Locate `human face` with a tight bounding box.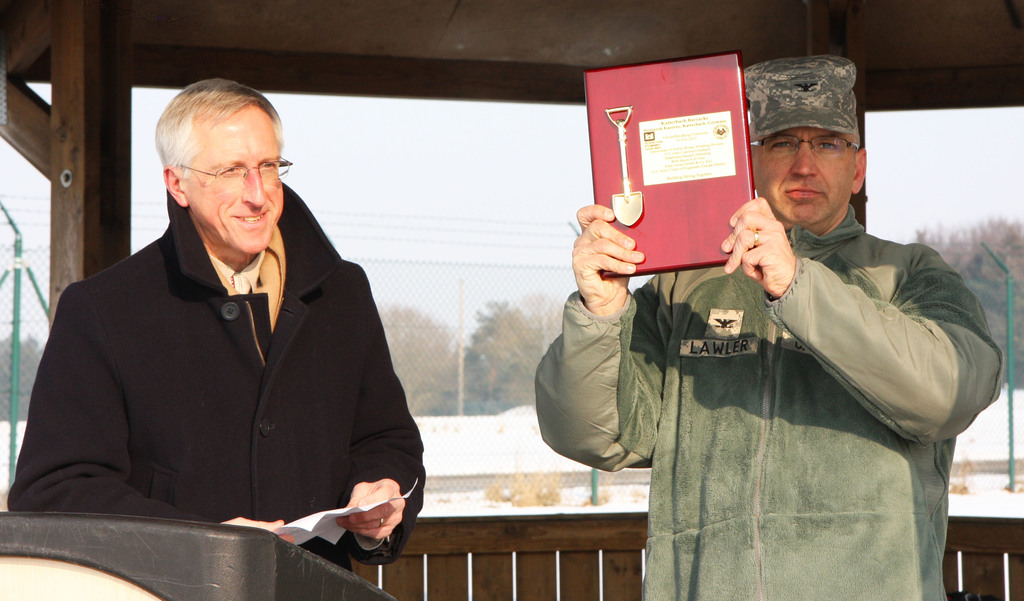
<region>186, 111, 289, 256</region>.
